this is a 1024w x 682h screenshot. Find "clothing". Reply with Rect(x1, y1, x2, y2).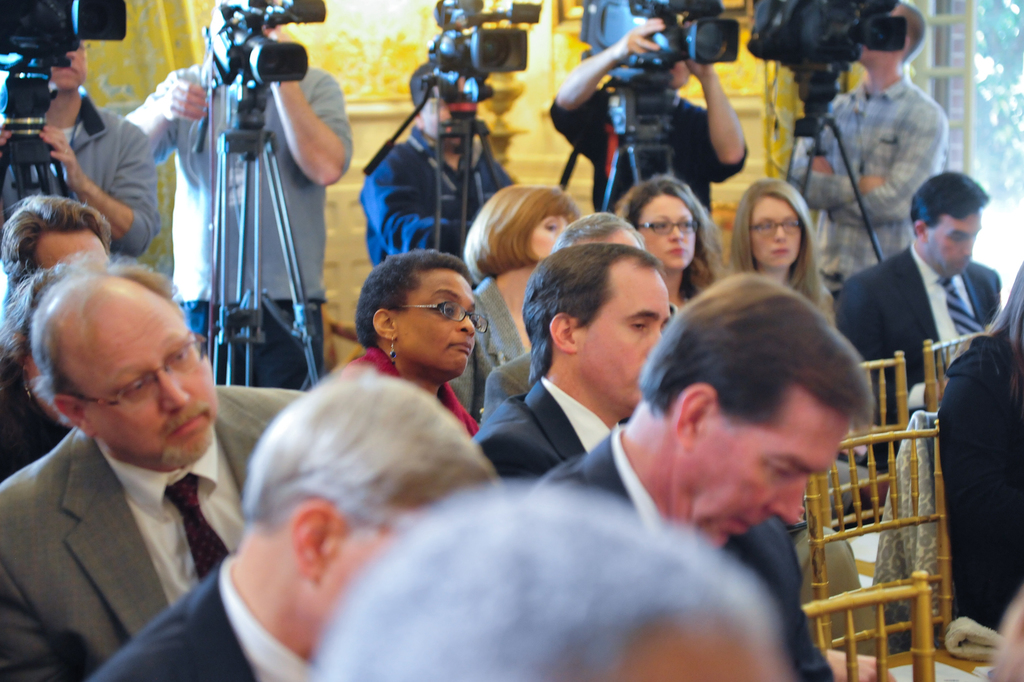
Rect(447, 276, 524, 413).
